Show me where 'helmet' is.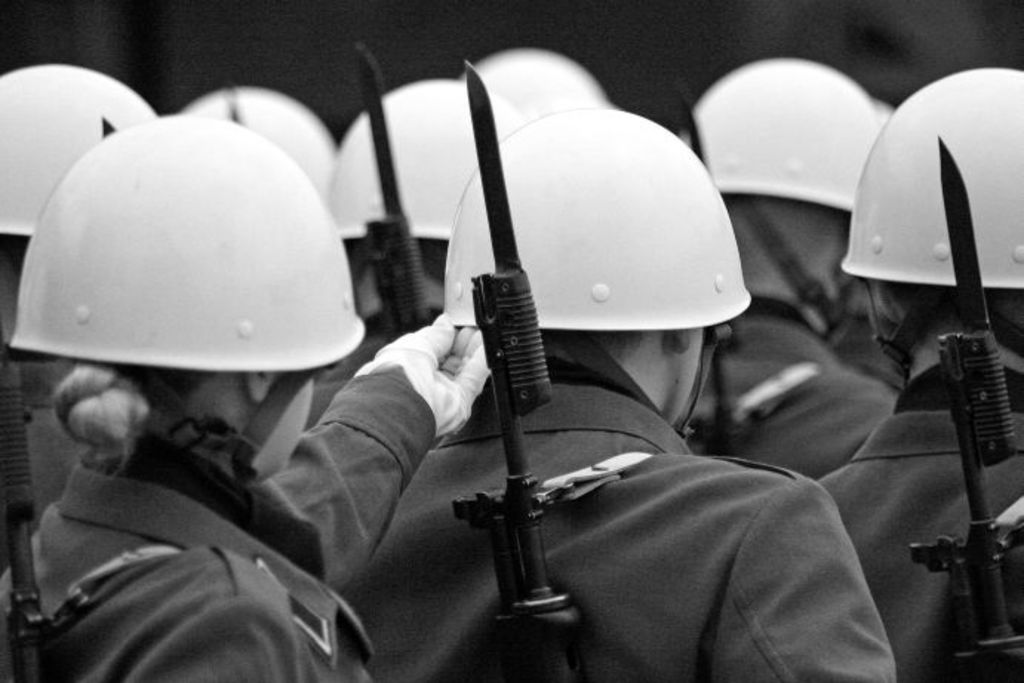
'helmet' is at select_region(468, 44, 603, 127).
